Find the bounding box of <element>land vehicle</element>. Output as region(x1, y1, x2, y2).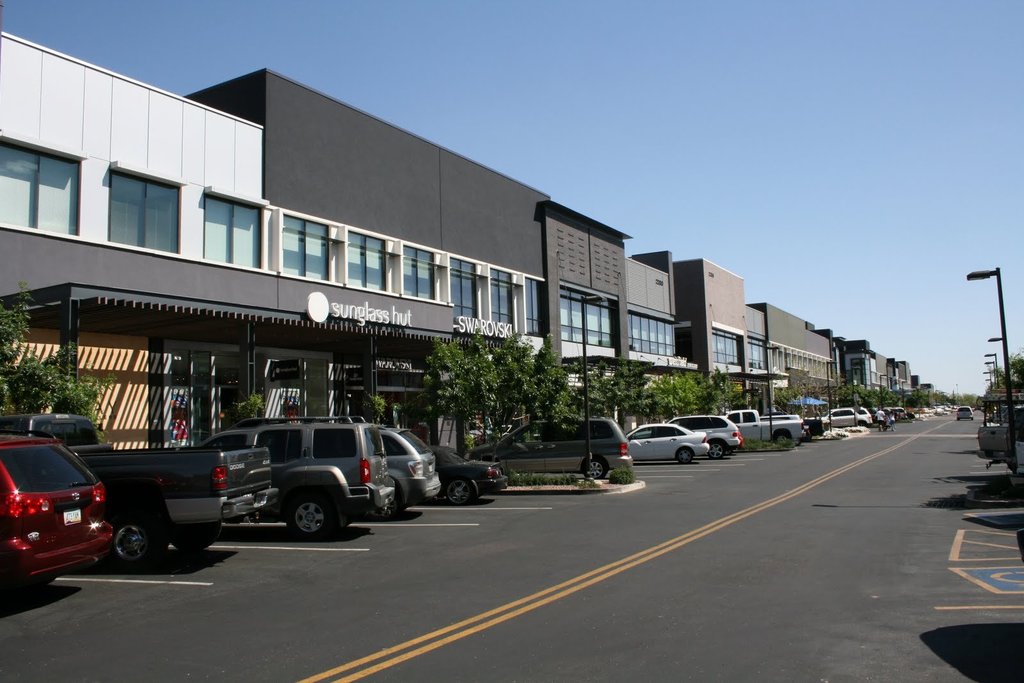
region(480, 417, 630, 476).
